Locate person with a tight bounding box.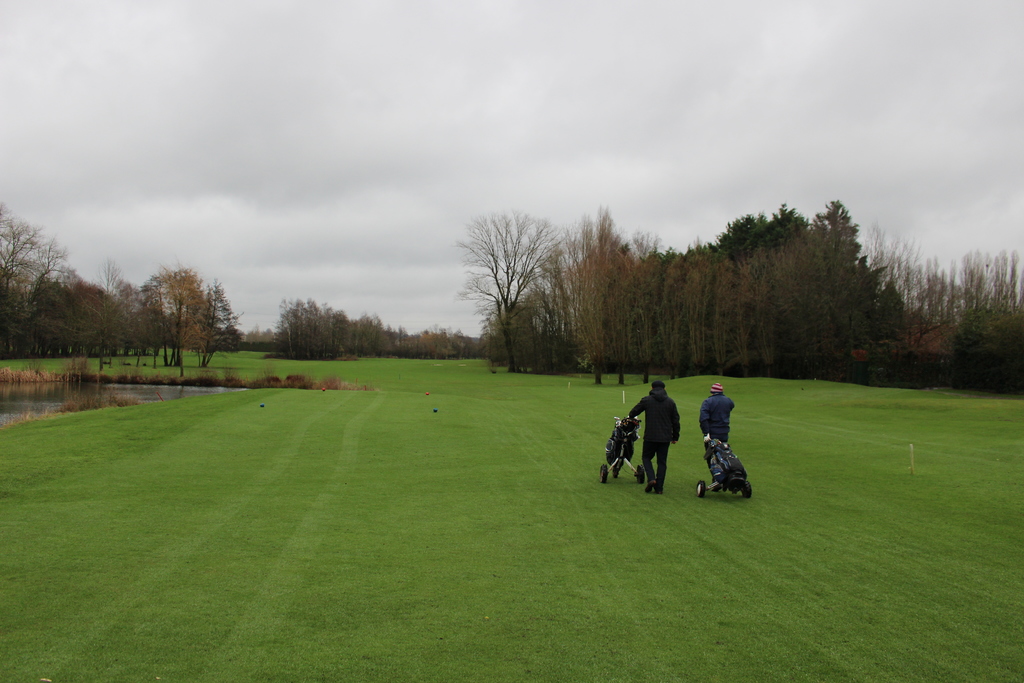
[698,381,739,445].
